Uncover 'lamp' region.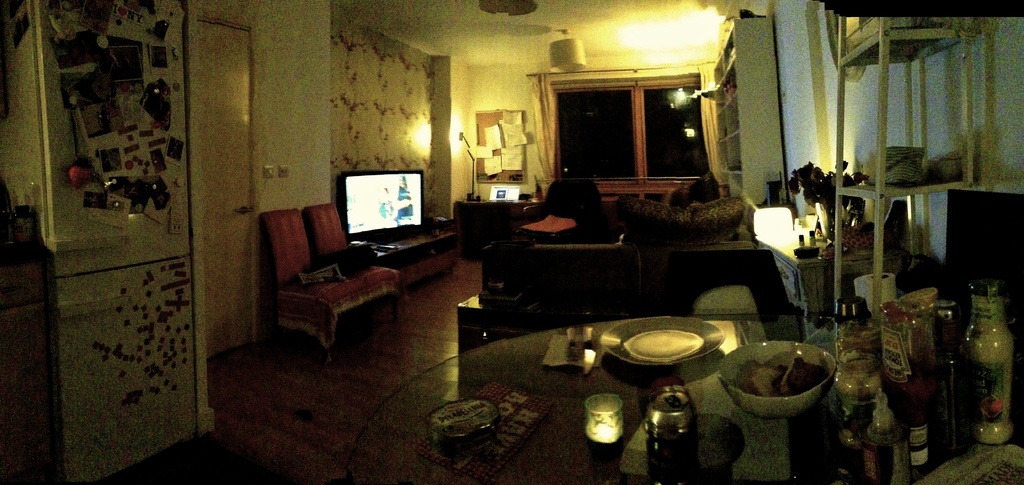
Uncovered: (812, 202, 829, 242).
